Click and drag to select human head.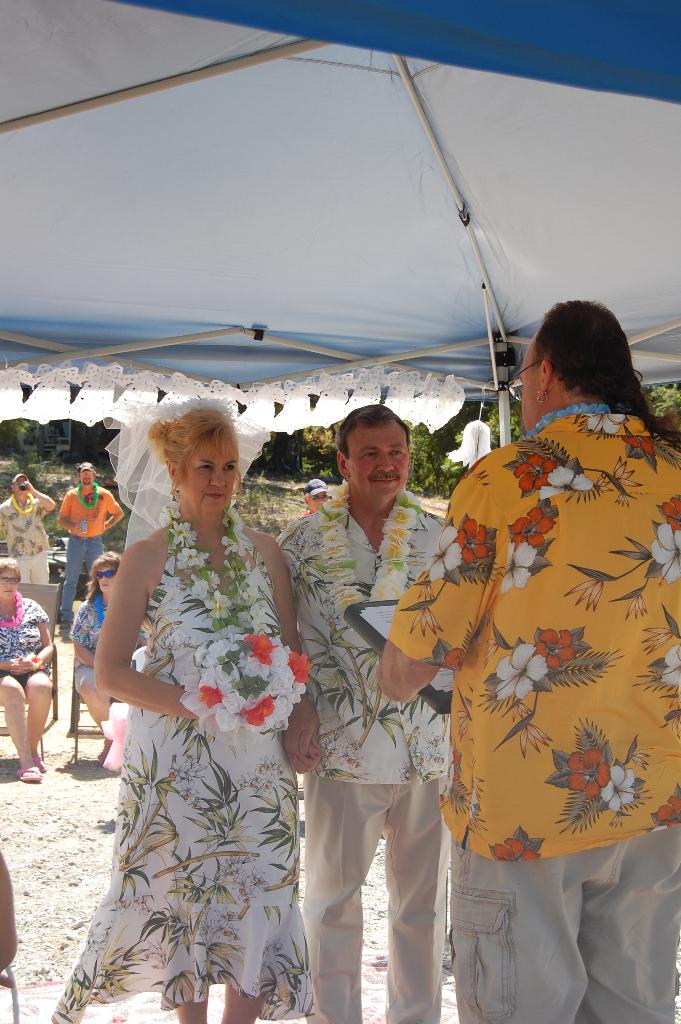
Selection: l=521, t=300, r=643, b=428.
